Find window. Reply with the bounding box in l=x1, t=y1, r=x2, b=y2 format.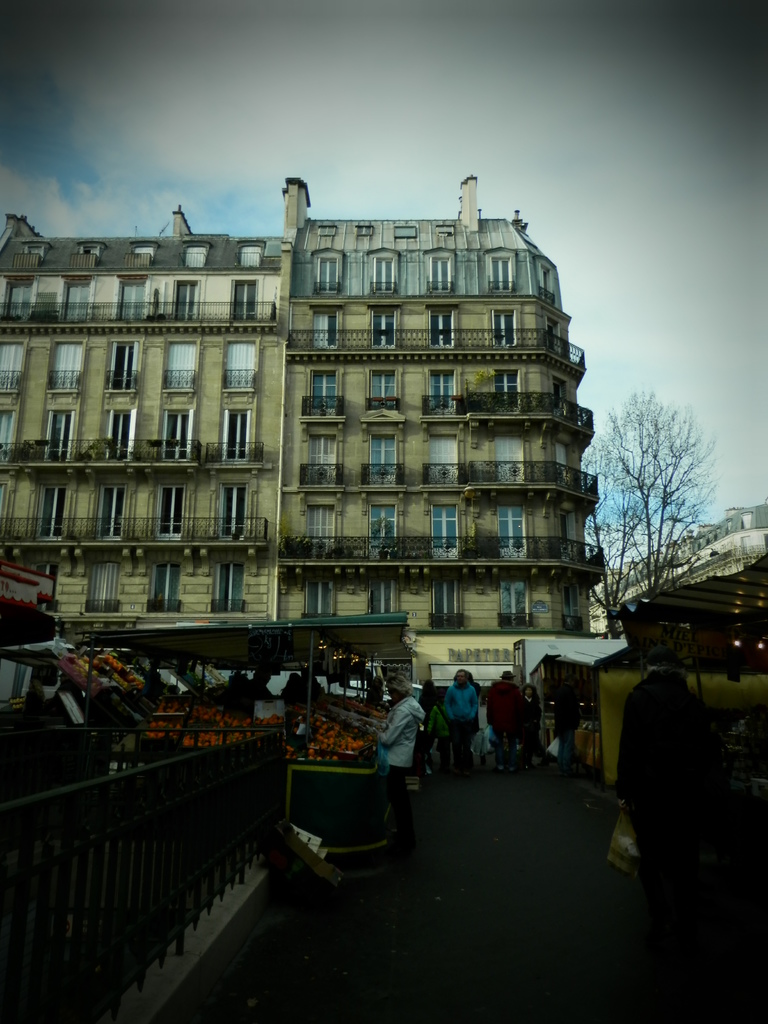
l=490, t=308, r=513, b=346.
